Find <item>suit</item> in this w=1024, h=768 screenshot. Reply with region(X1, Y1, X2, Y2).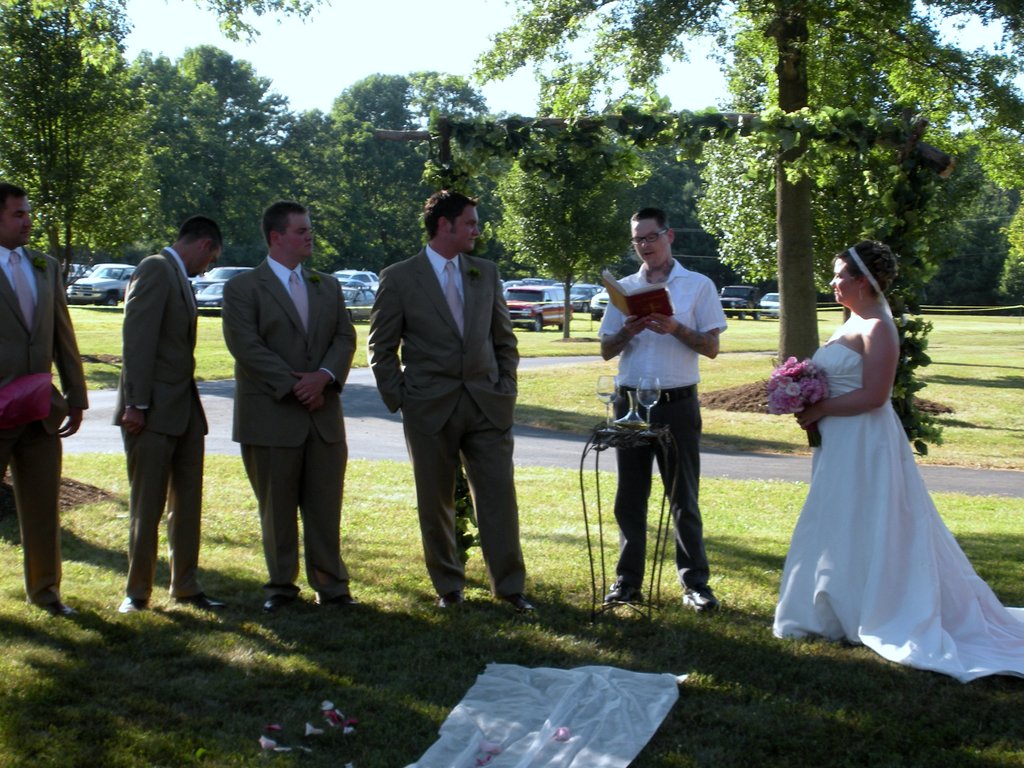
region(102, 223, 200, 629).
